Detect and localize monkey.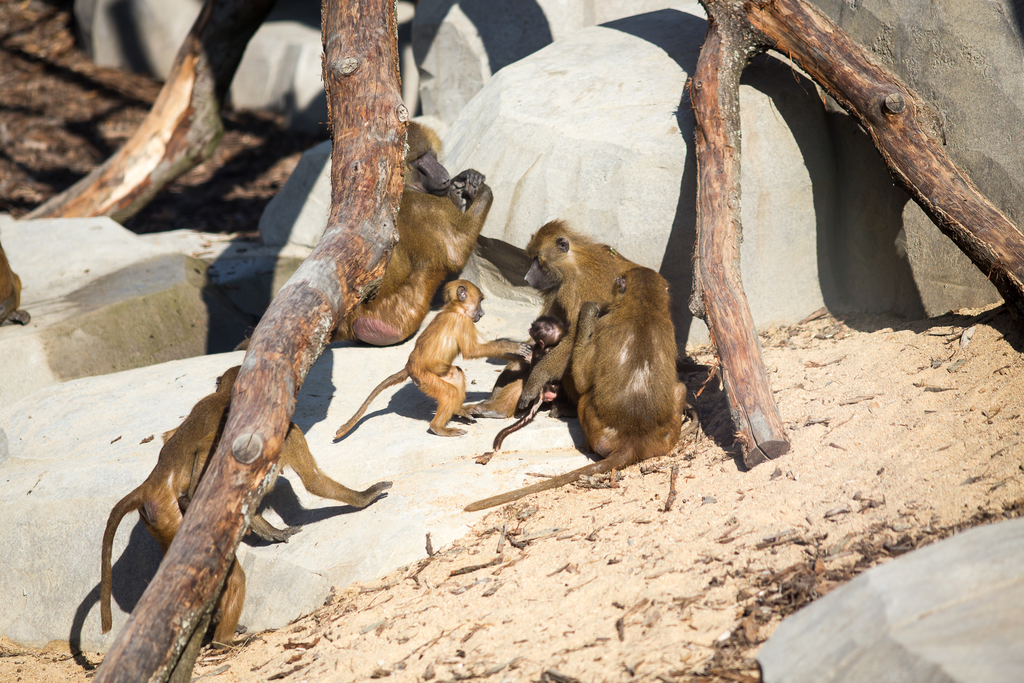
Localized at Rect(325, 119, 496, 347).
